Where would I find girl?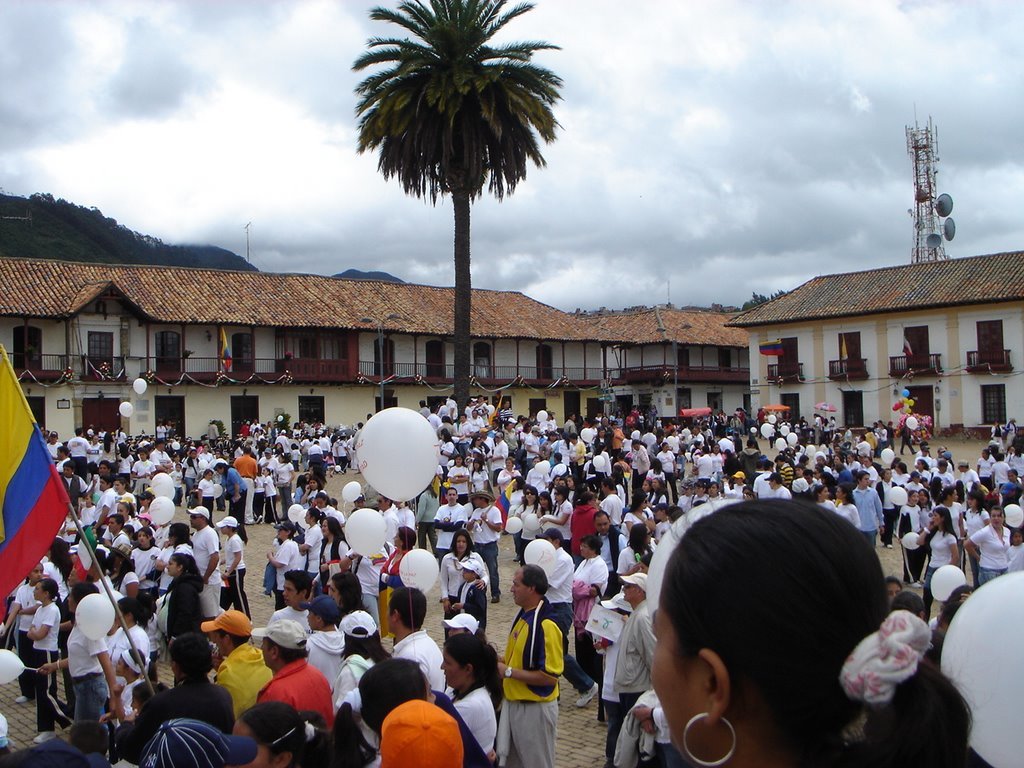
At rect(448, 560, 486, 629).
